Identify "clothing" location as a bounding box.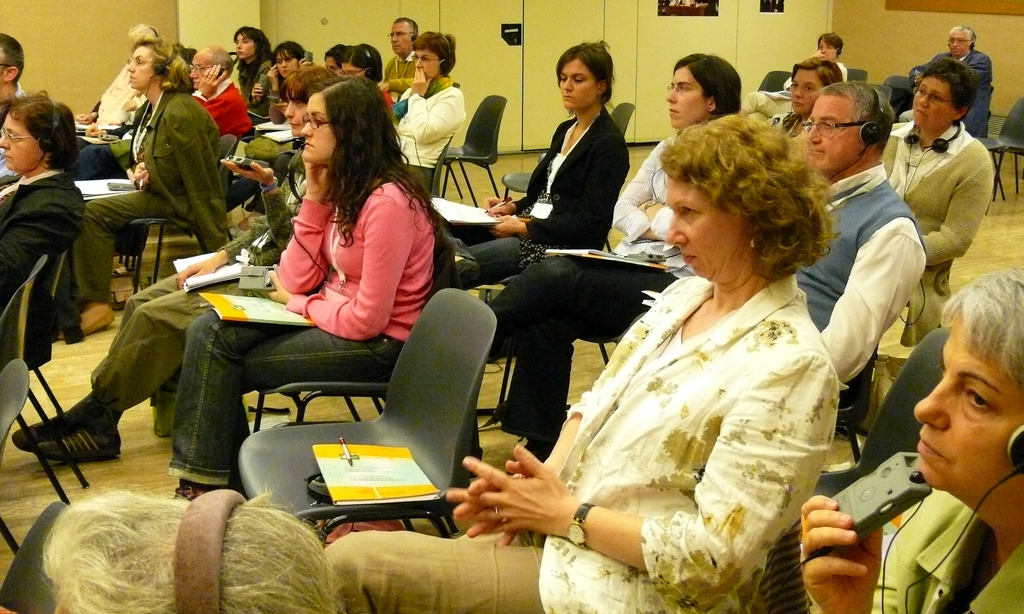
pyautogui.locateOnScreen(83, 87, 273, 315).
